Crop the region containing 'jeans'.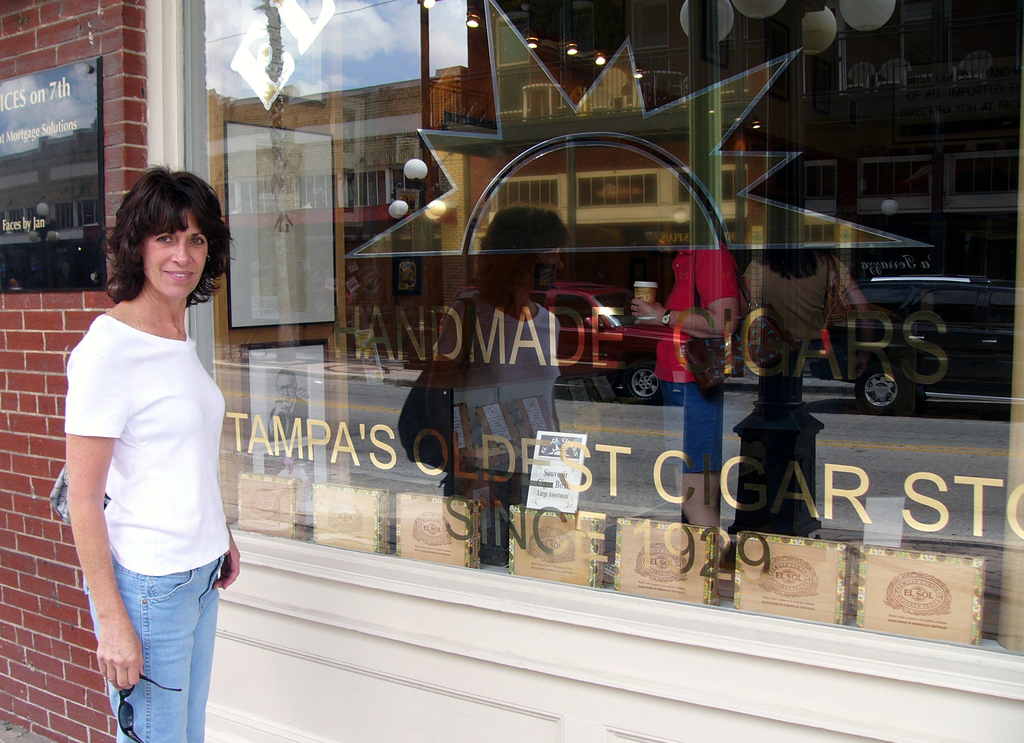
Crop region: 79:550:230:742.
